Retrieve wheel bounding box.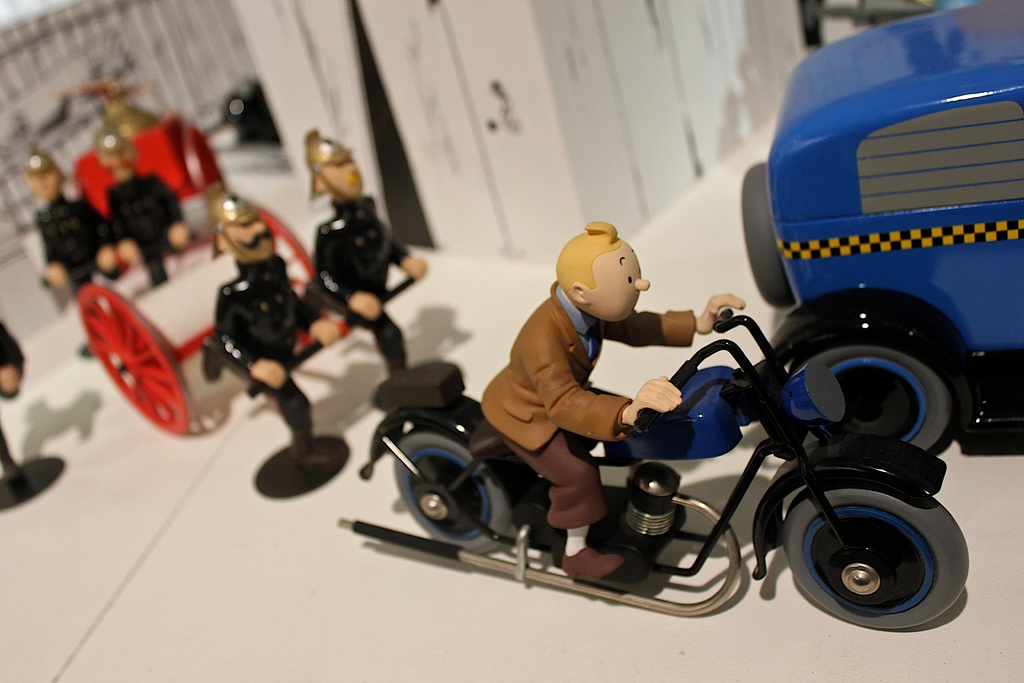
Bounding box: bbox(392, 431, 527, 558).
